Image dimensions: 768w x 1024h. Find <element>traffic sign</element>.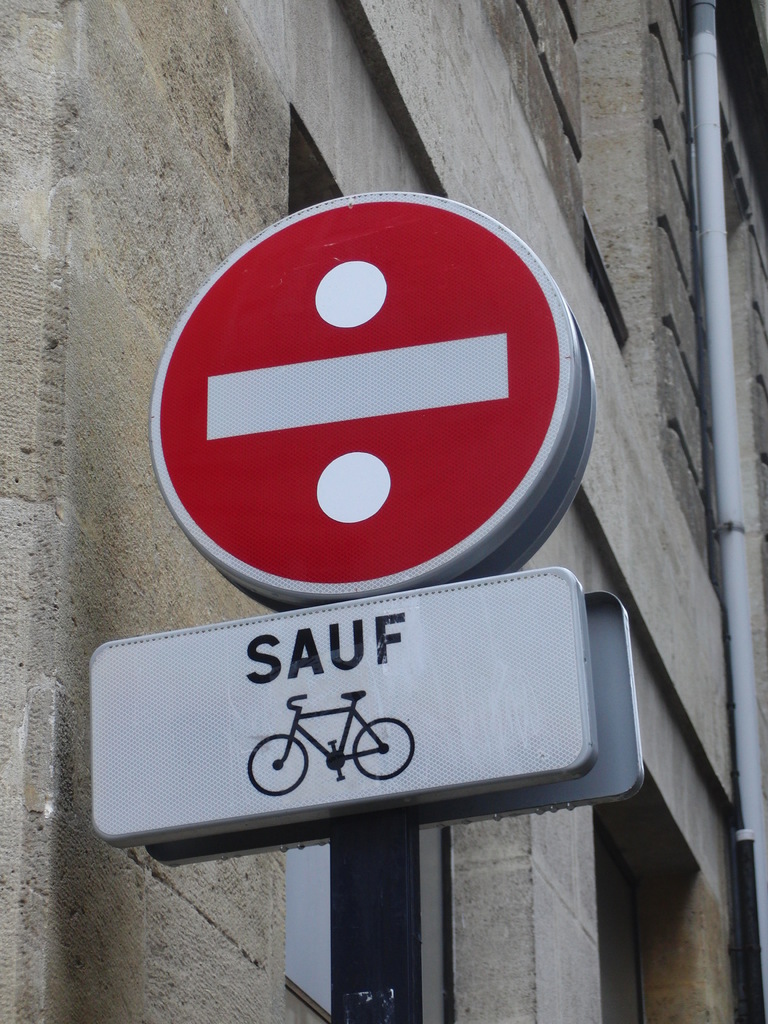
crop(90, 574, 600, 847).
